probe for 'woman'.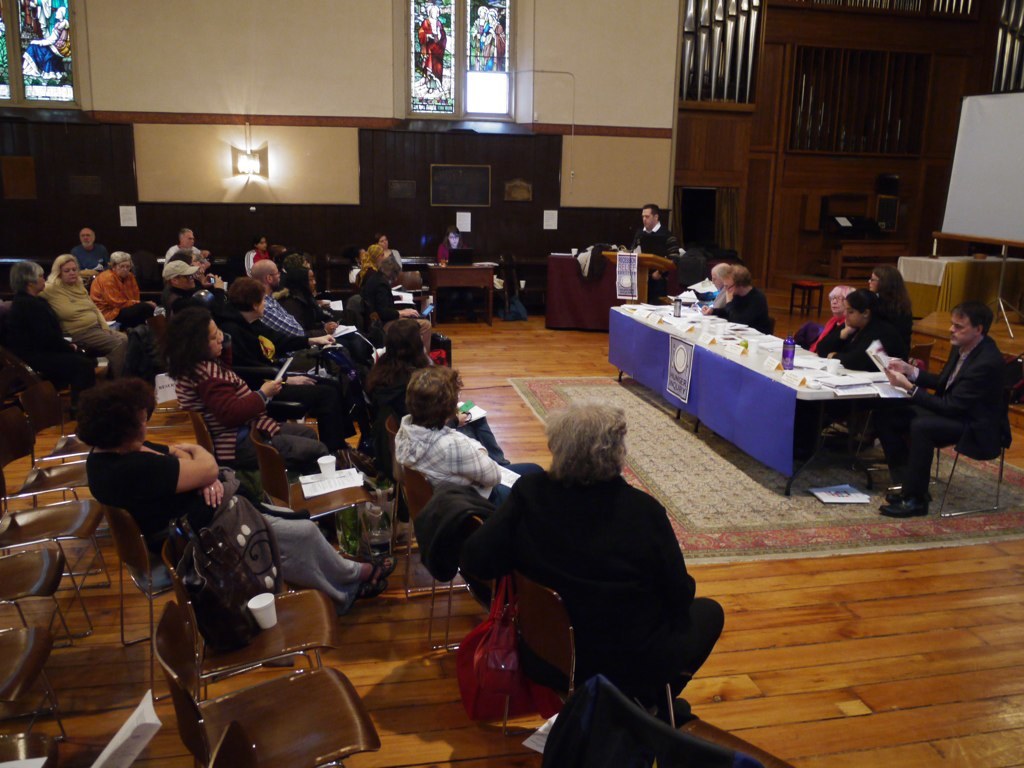
Probe result: (left=372, top=232, right=407, bottom=270).
